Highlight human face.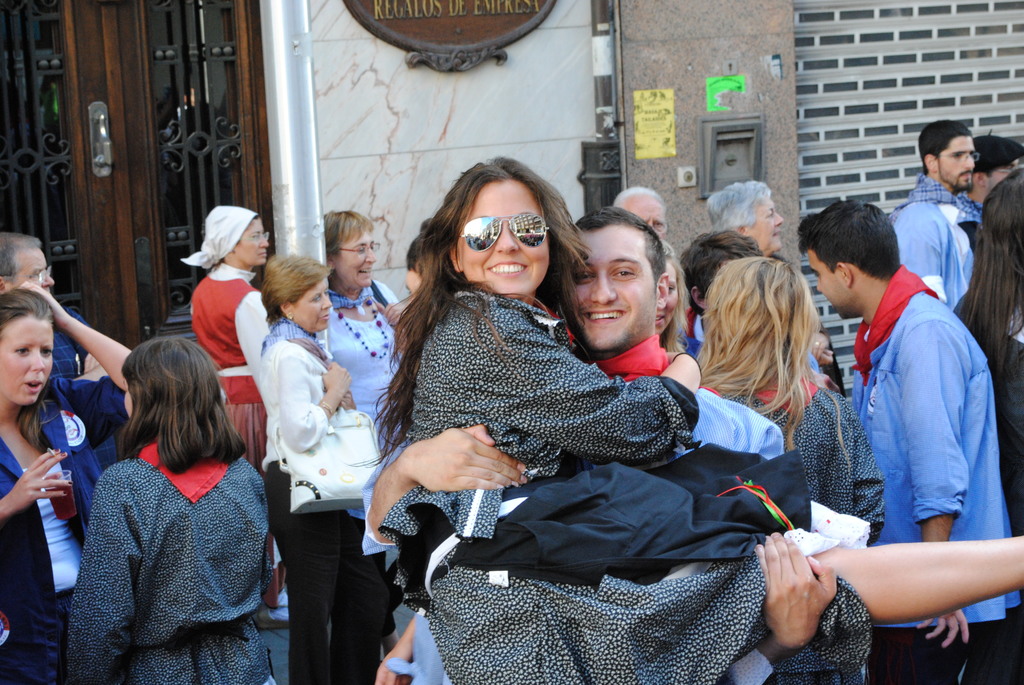
Highlighted region: 989 158 1023 187.
